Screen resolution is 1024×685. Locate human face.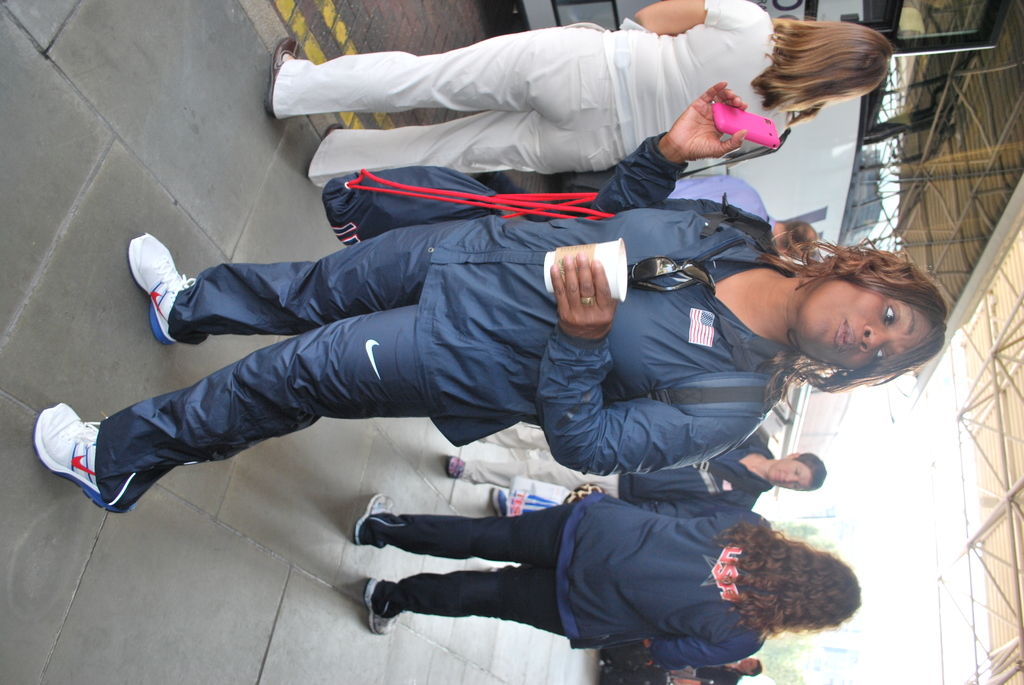
(left=765, top=456, right=819, bottom=494).
